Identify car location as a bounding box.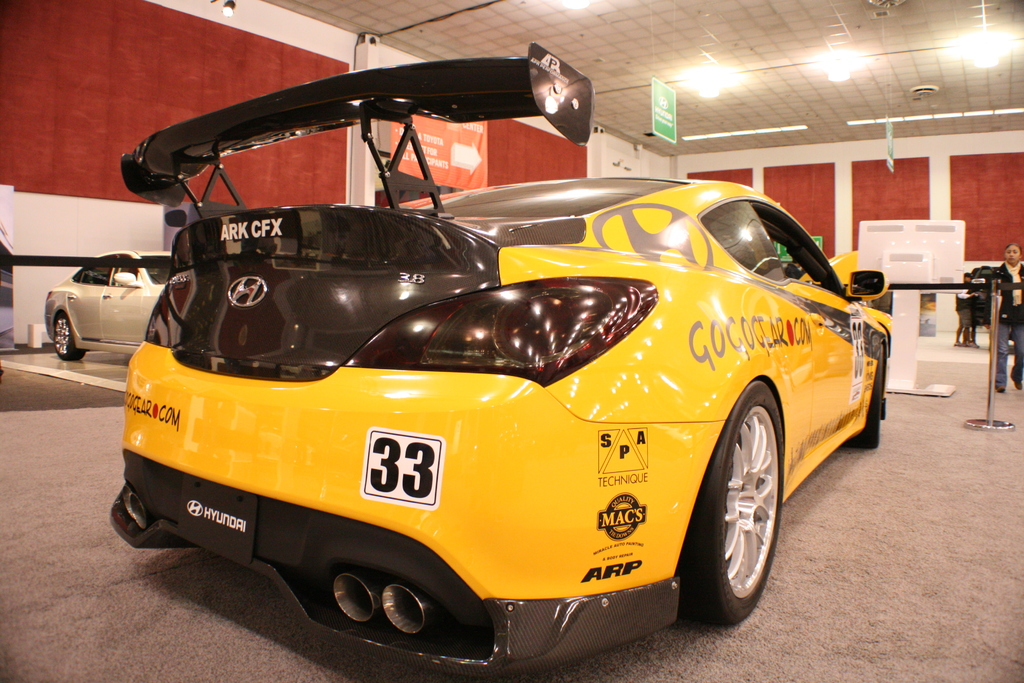
110/112/878/650.
